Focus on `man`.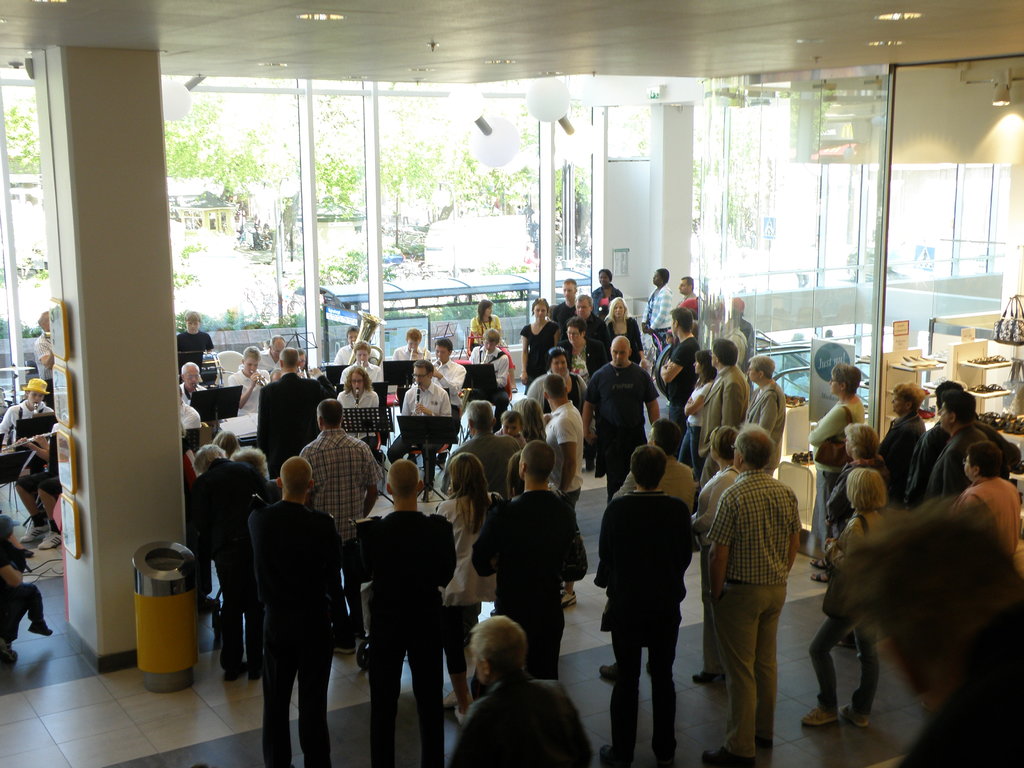
Focused at (left=33, top=311, right=52, bottom=408).
